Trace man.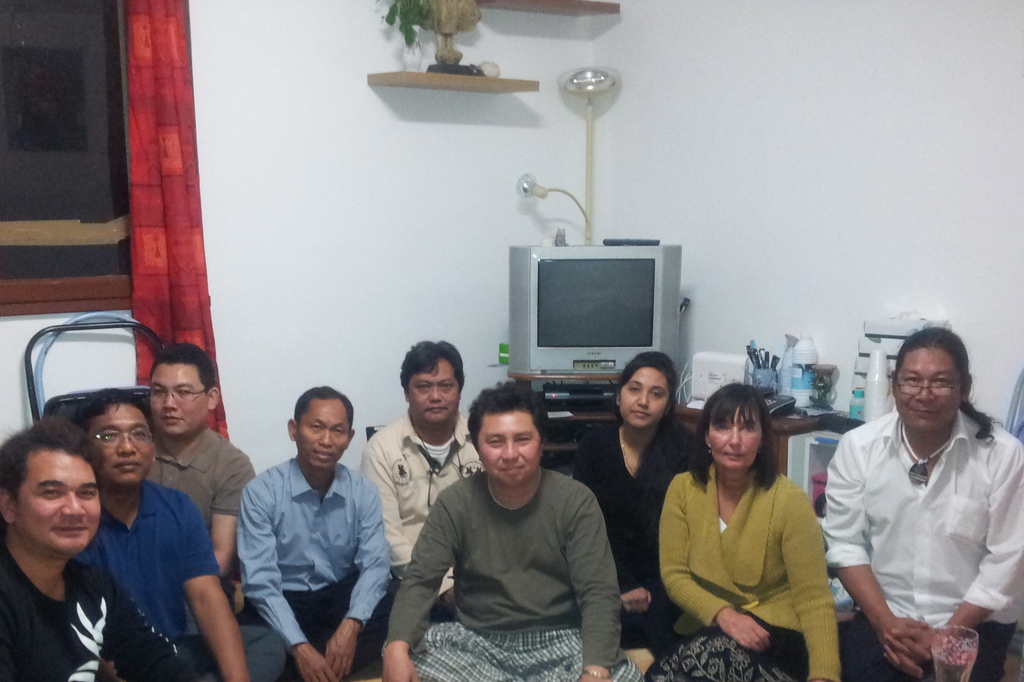
Traced to rect(144, 343, 257, 587).
